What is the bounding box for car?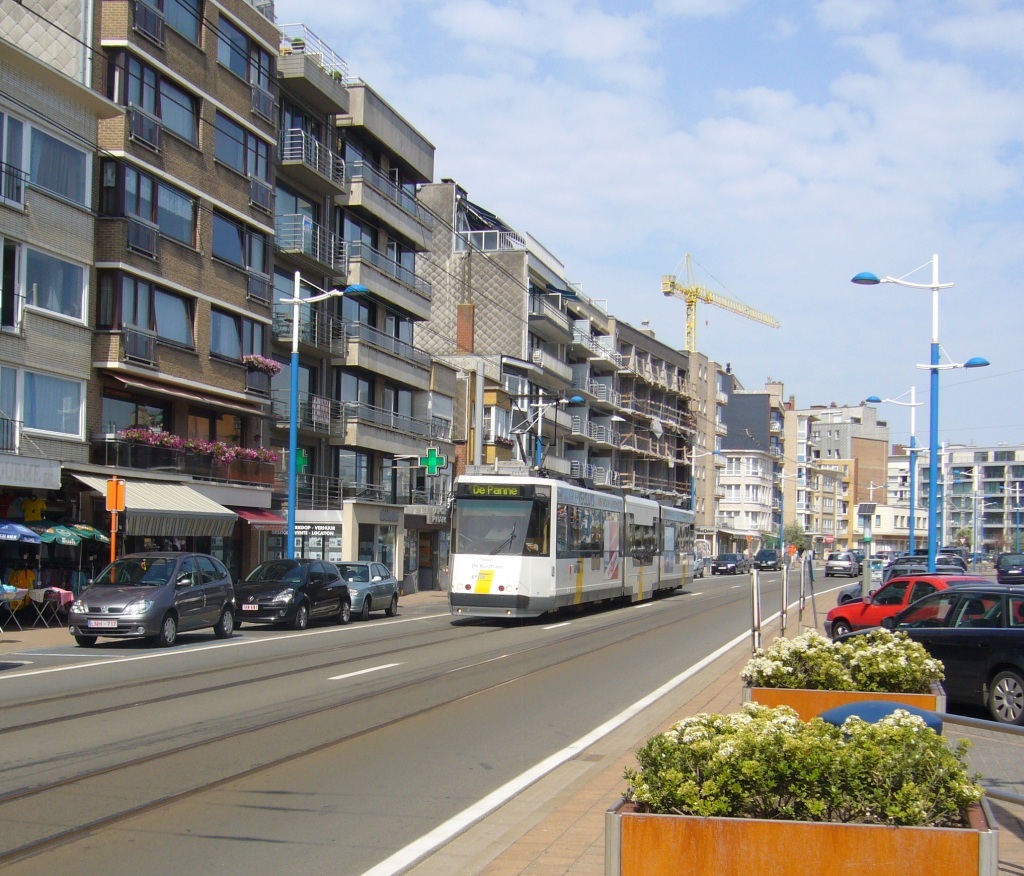
(left=69, top=555, right=241, bottom=642).
